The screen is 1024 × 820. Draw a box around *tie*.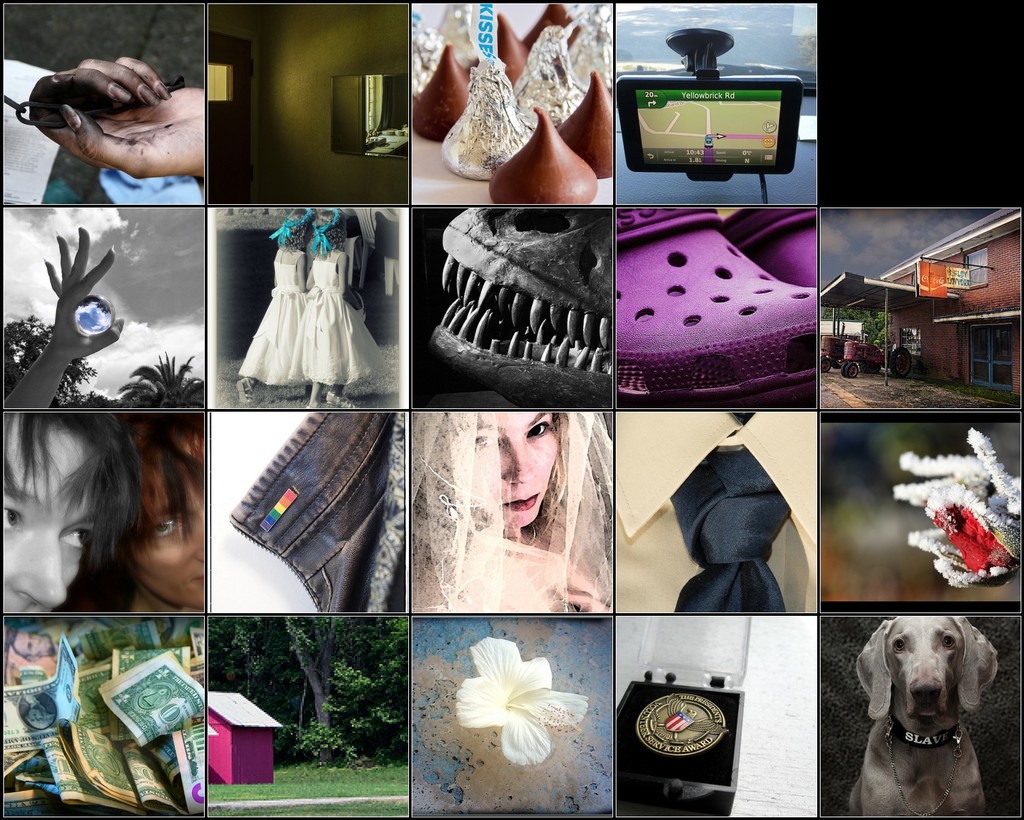
665/446/798/613.
